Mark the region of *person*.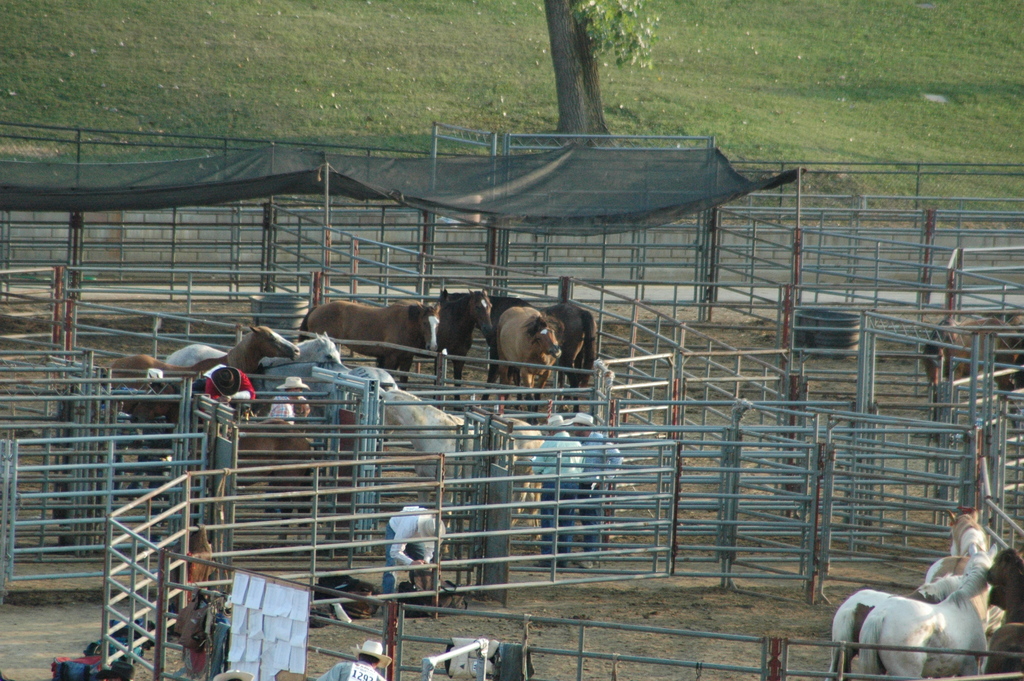
Region: BBox(567, 411, 627, 569).
